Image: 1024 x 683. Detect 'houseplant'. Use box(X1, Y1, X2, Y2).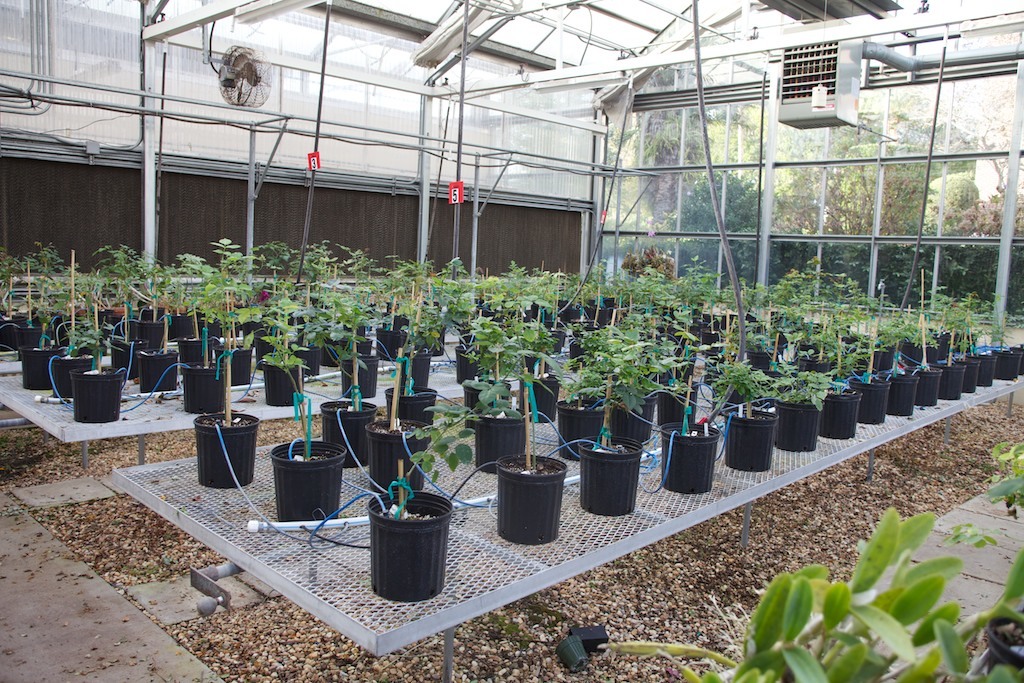
box(722, 346, 775, 475).
